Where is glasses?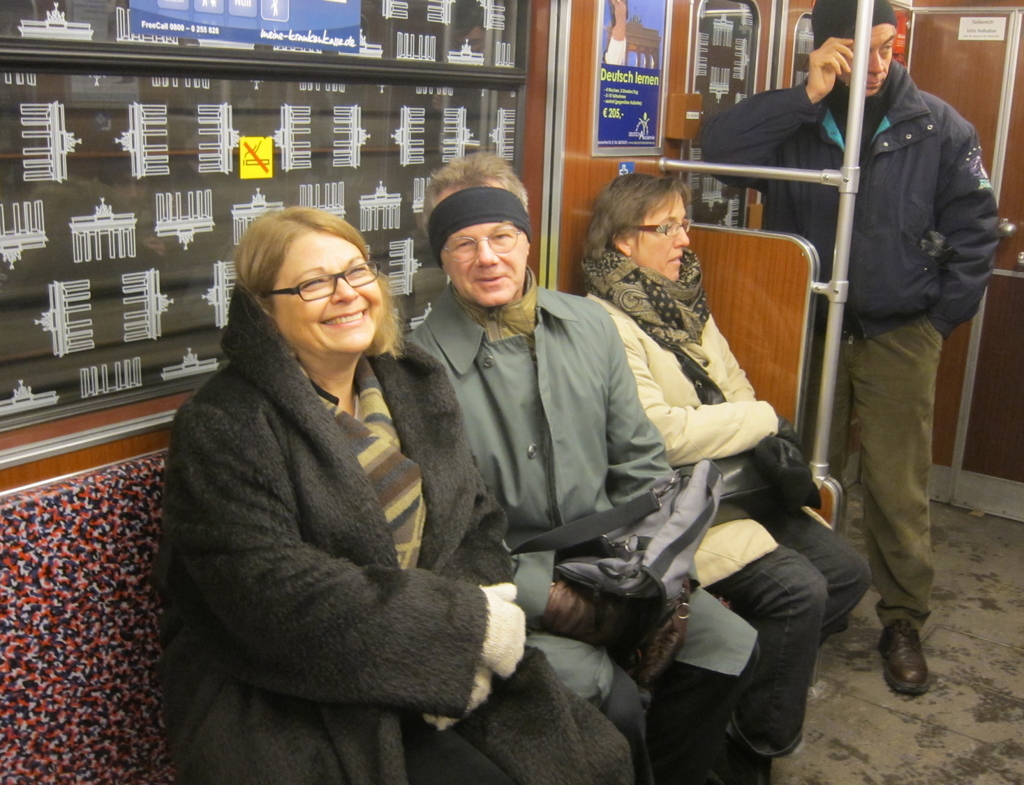
<region>438, 222, 525, 261</region>.
